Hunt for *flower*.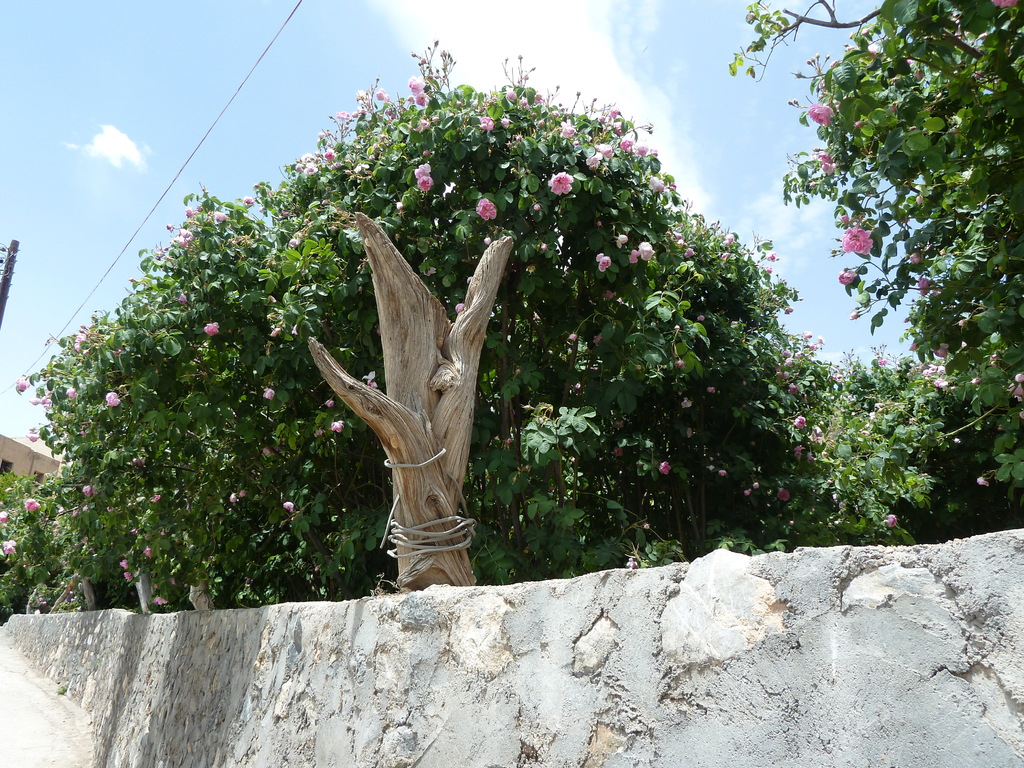
Hunted down at 283 500 296 511.
